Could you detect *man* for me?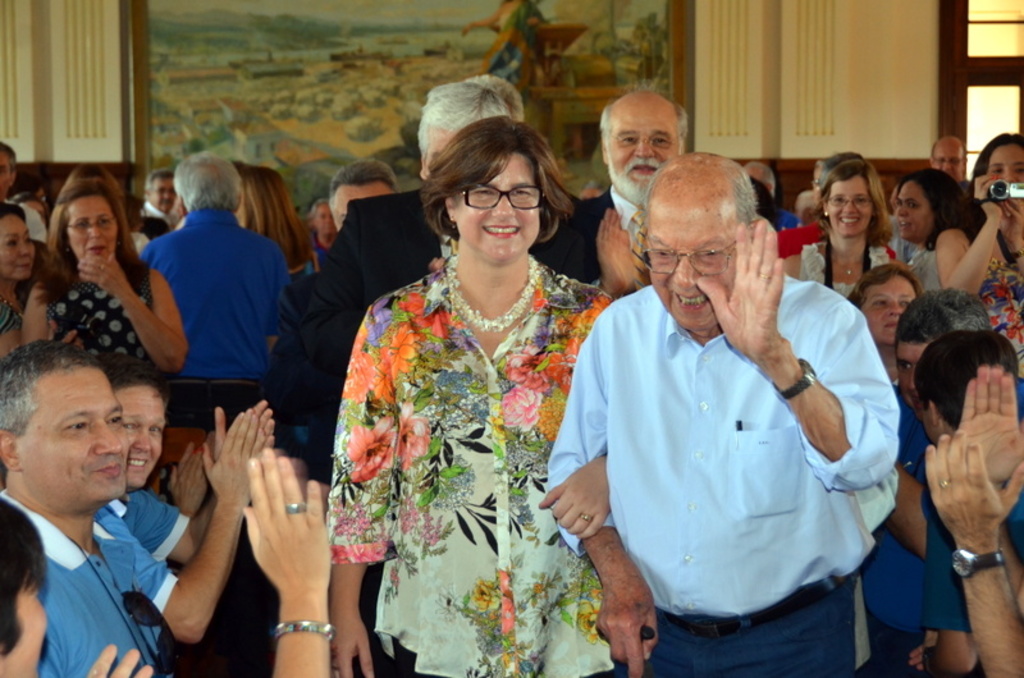
Detection result: bbox(558, 138, 916, 668).
